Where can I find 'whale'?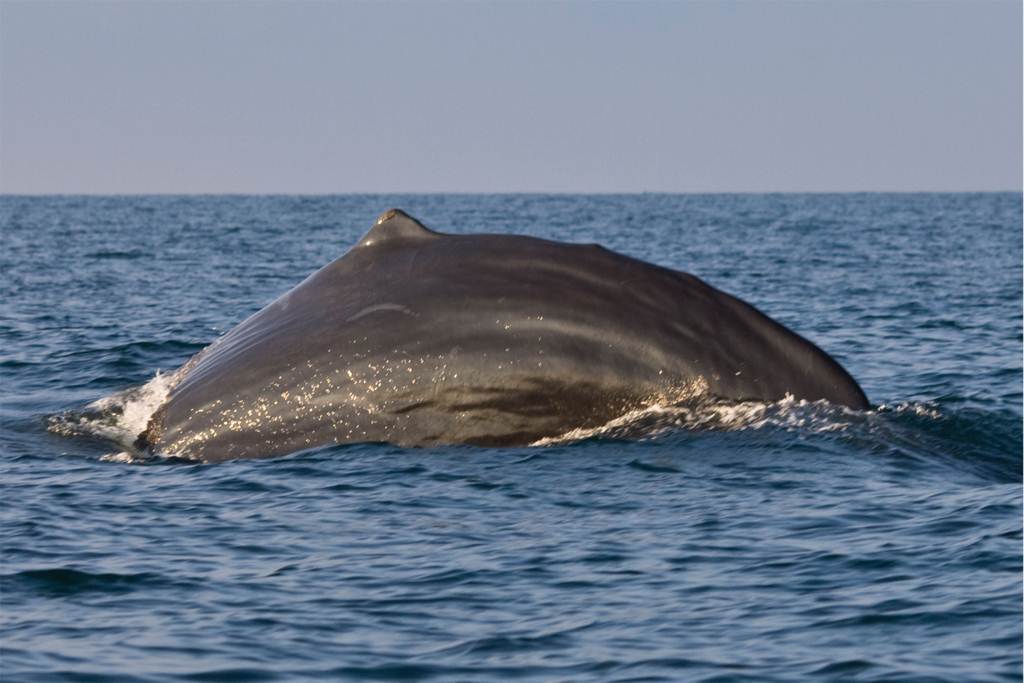
You can find it at x1=132, y1=201, x2=874, y2=465.
